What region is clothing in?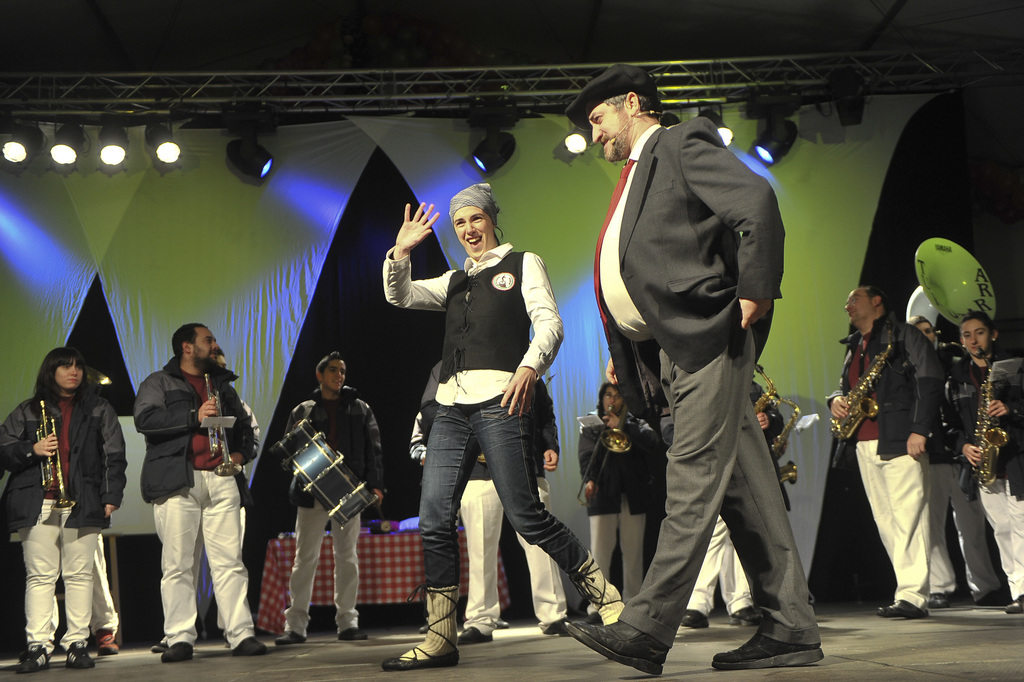
[x1=634, y1=325, x2=823, y2=651].
